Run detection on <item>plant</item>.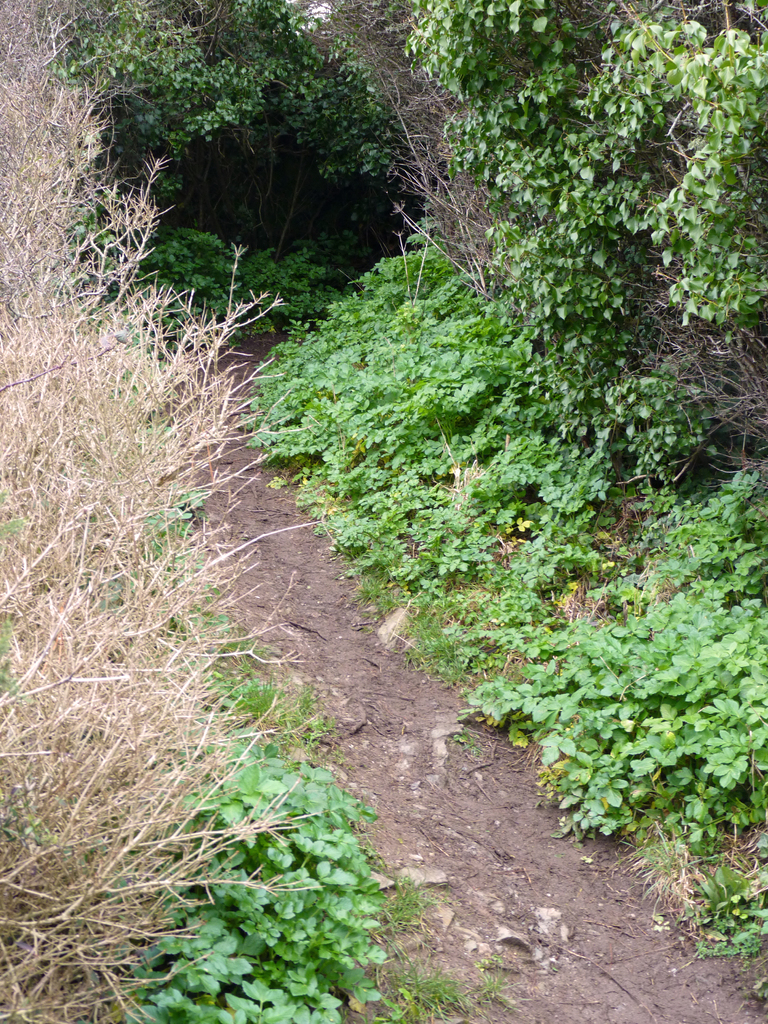
Result: 0:0:543:1023.
